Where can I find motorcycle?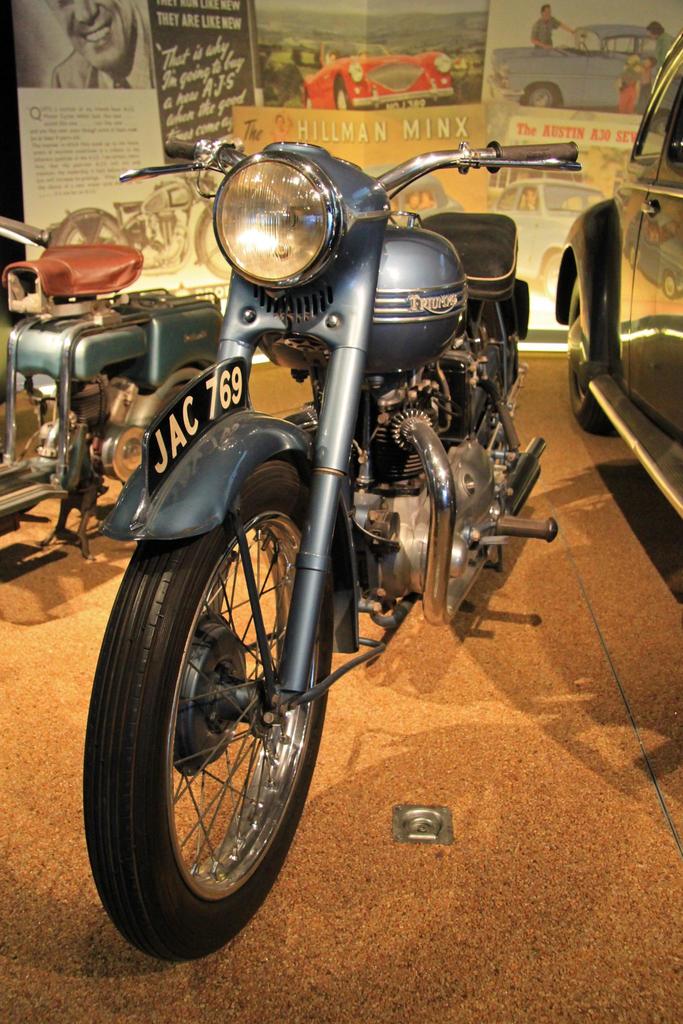
You can find it at locate(1, 220, 223, 591).
